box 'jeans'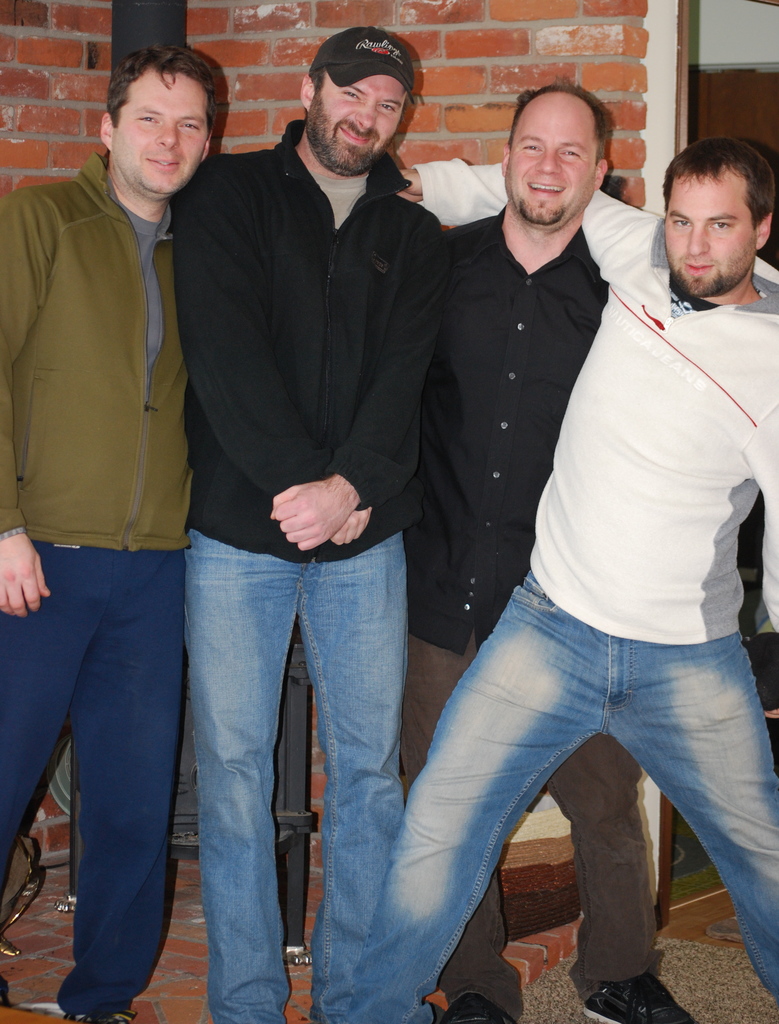
x1=121 y1=520 x2=445 y2=986
